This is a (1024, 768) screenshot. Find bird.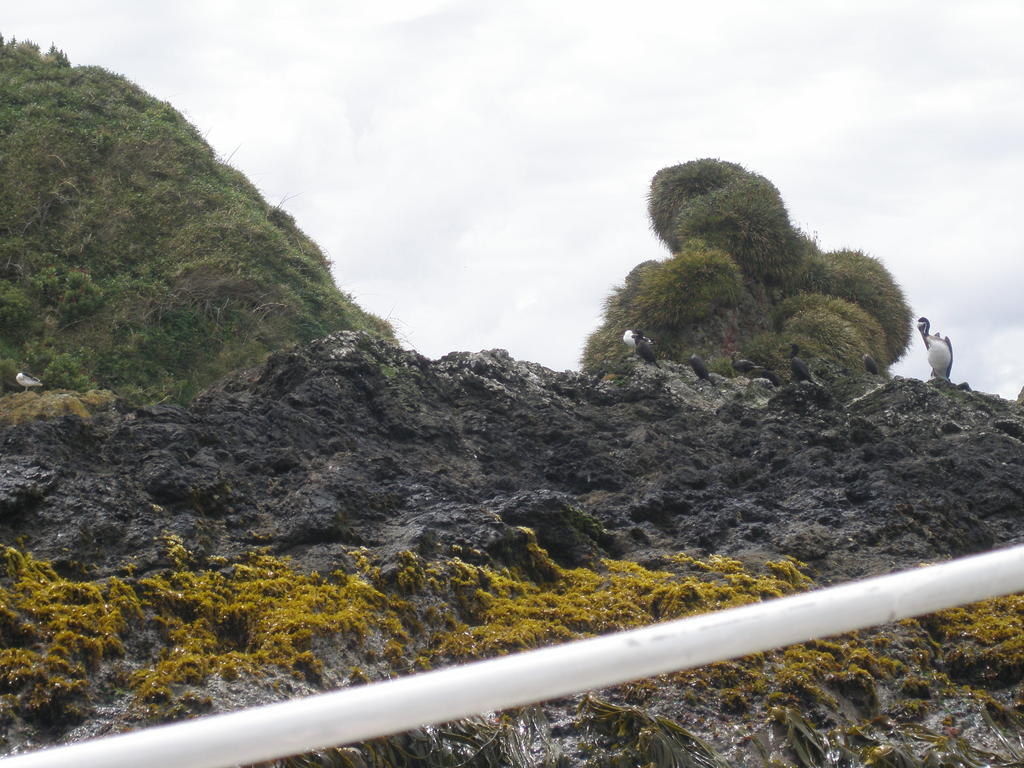
Bounding box: 15/372/44/394.
